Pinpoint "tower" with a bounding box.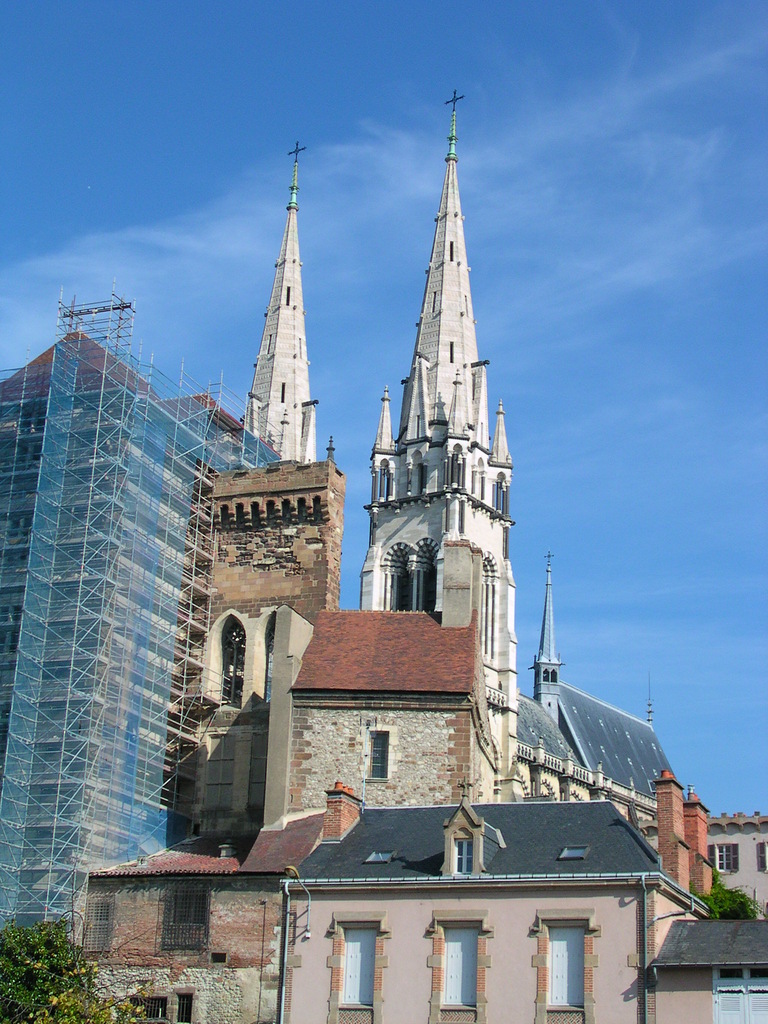
(x1=530, y1=554, x2=561, y2=713).
